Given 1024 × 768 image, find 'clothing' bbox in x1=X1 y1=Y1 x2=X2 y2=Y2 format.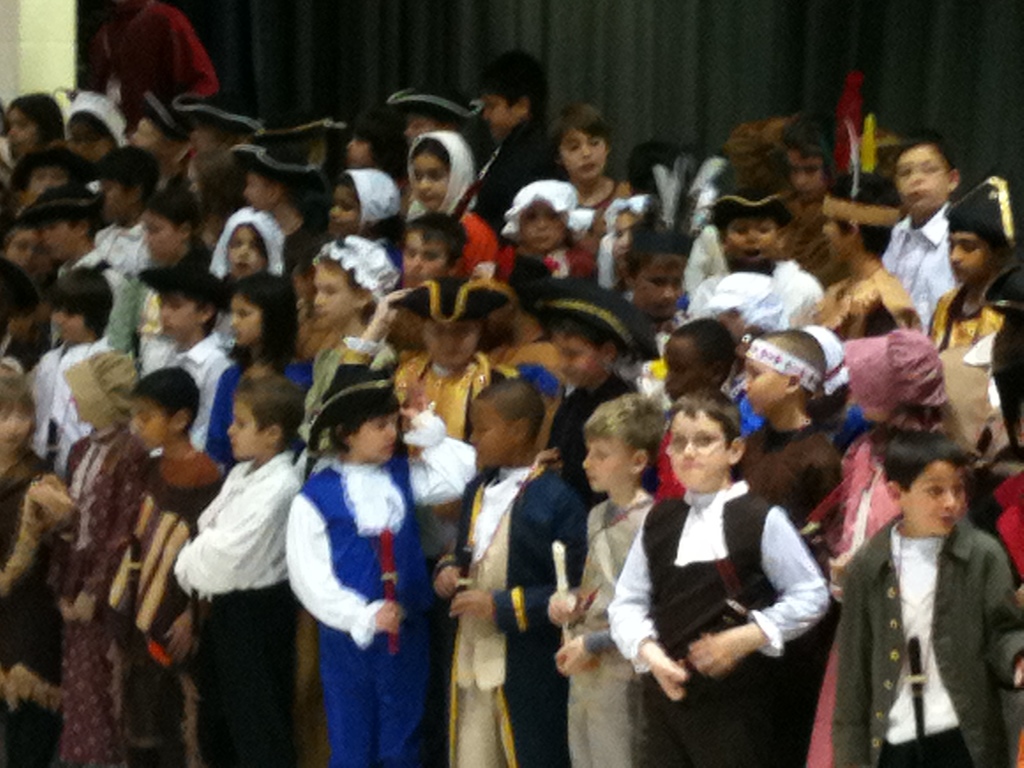
x1=64 y1=429 x2=156 y2=766.
